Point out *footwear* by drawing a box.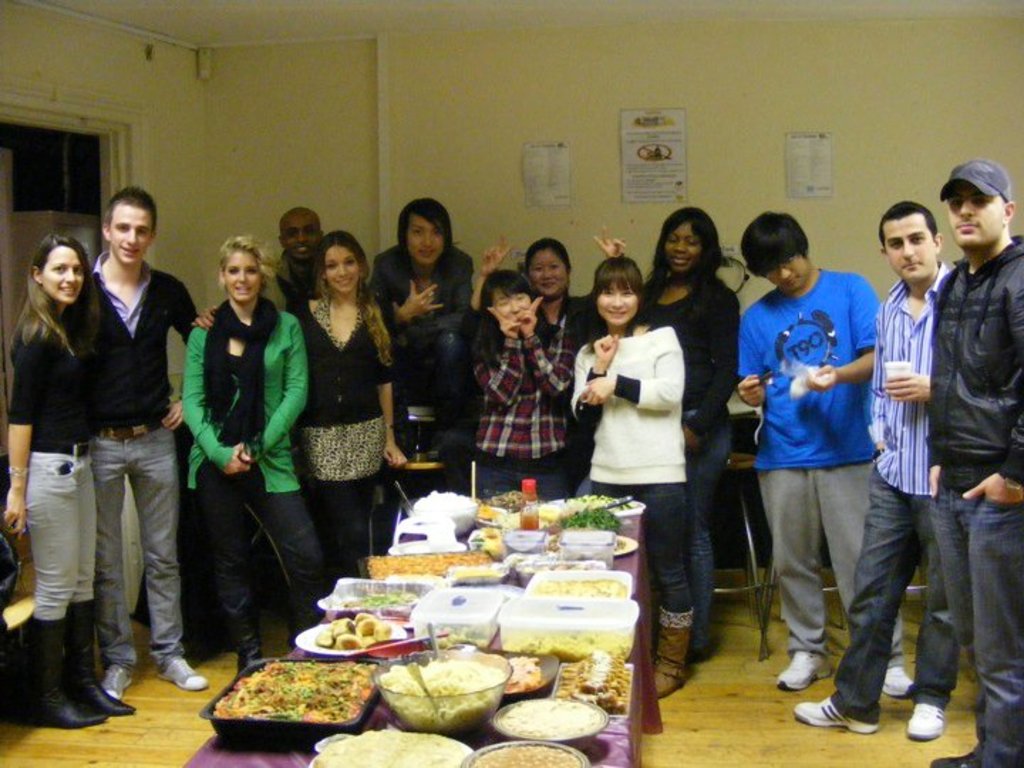
left=107, top=661, right=132, bottom=698.
